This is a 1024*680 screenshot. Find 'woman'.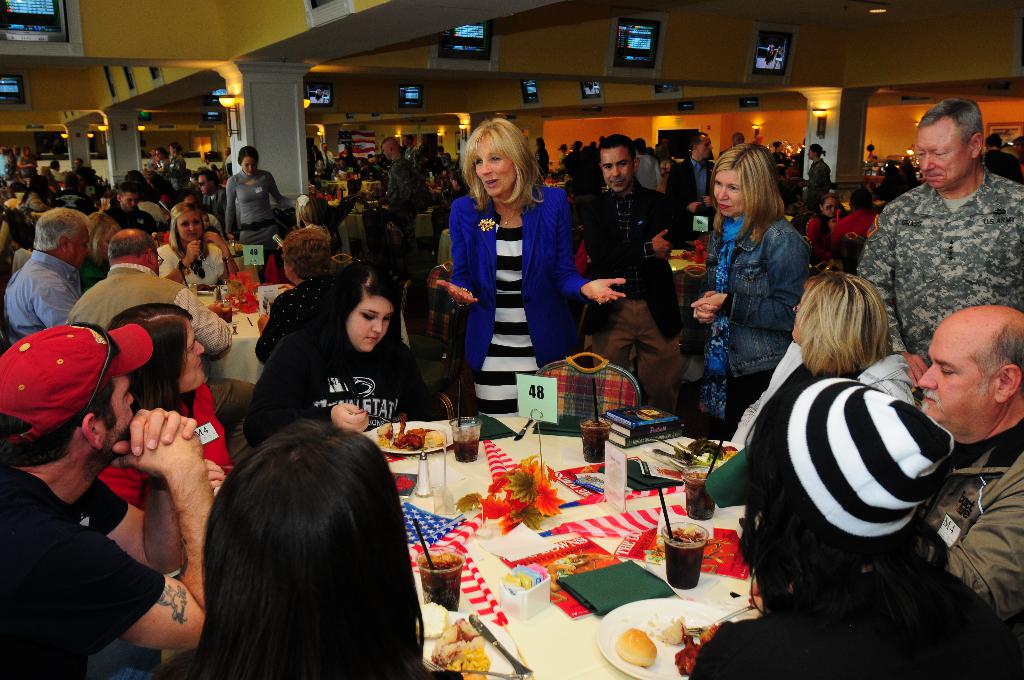
Bounding box: crop(72, 212, 118, 296).
